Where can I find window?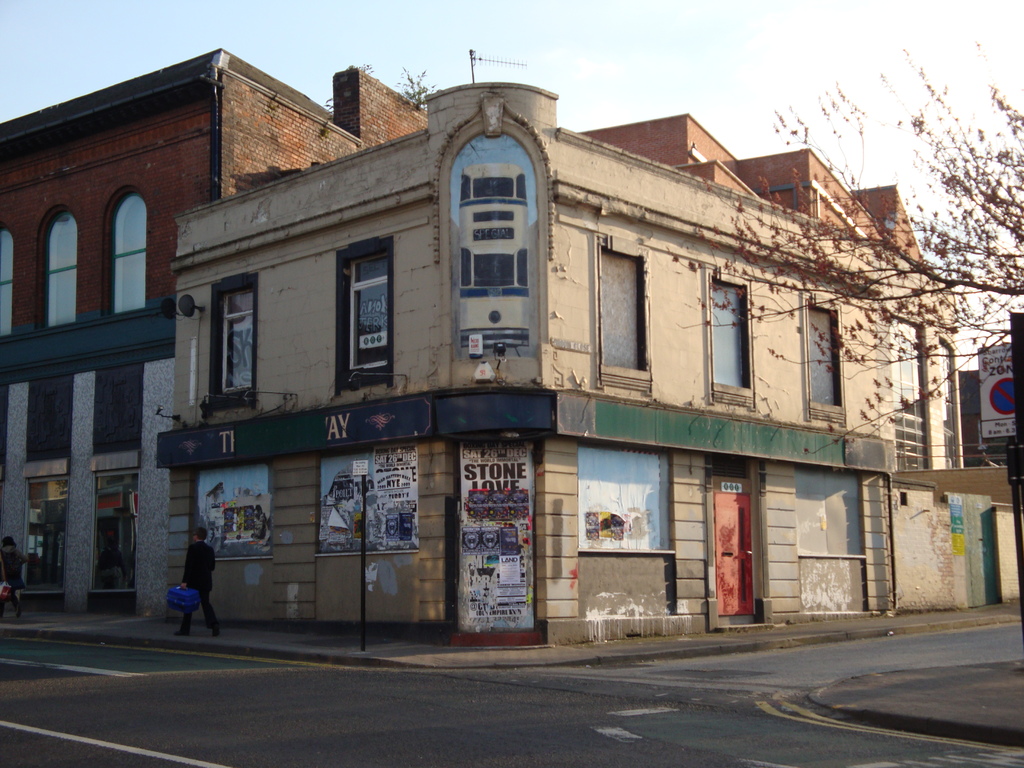
You can find it at region(573, 445, 675, 557).
